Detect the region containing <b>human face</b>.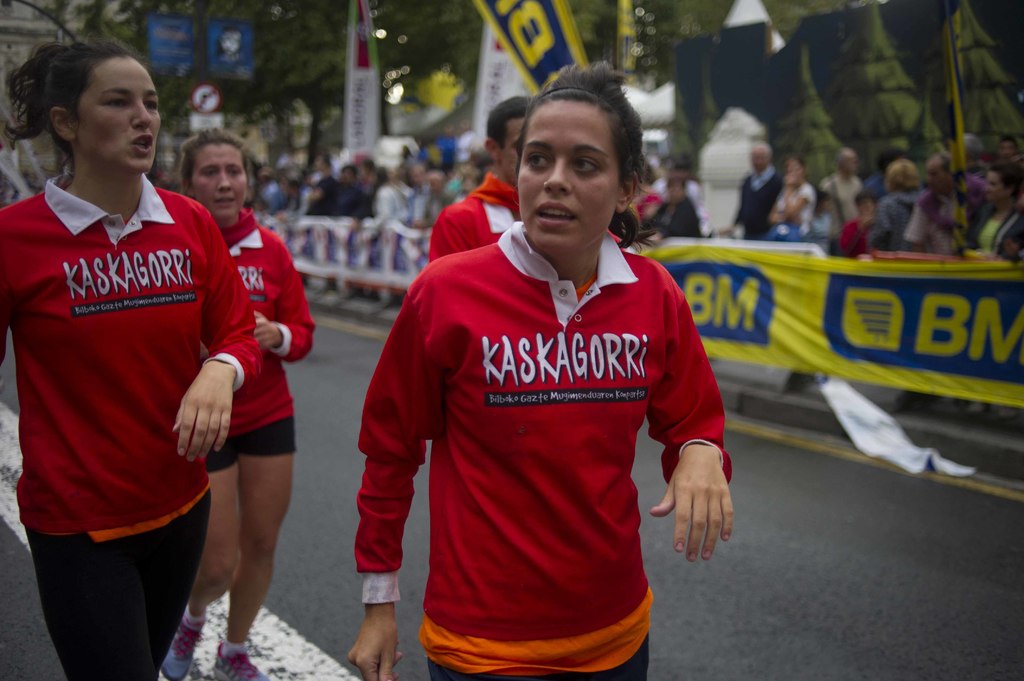
crop(77, 58, 163, 172).
